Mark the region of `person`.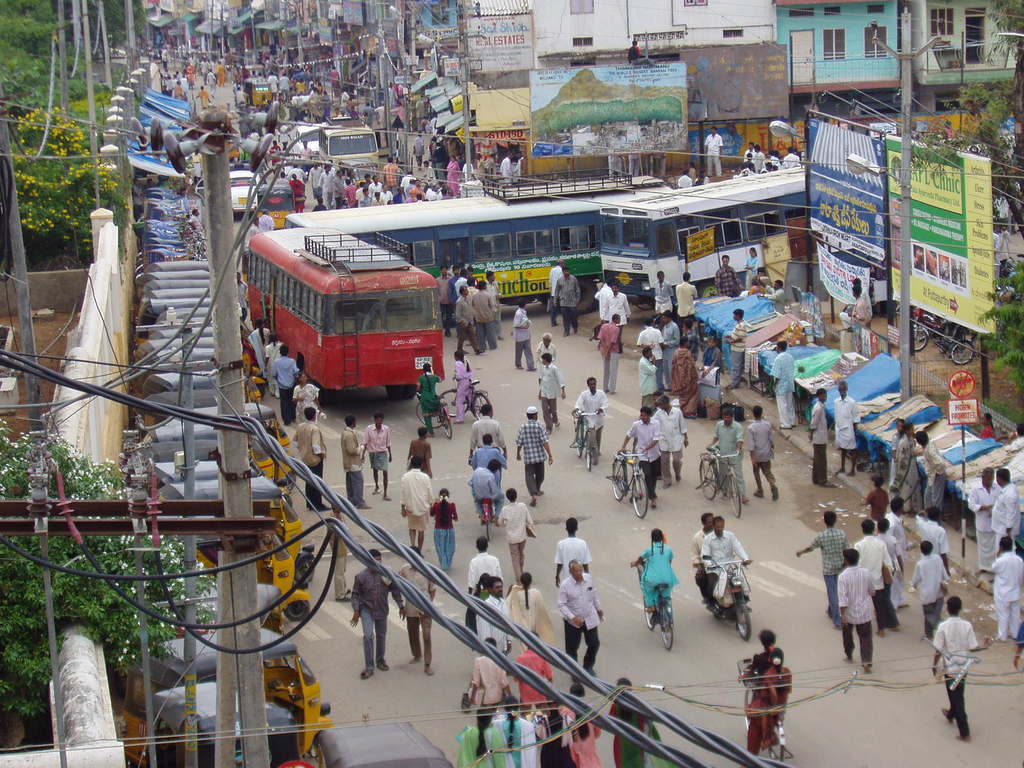
Region: select_region(514, 300, 538, 369).
